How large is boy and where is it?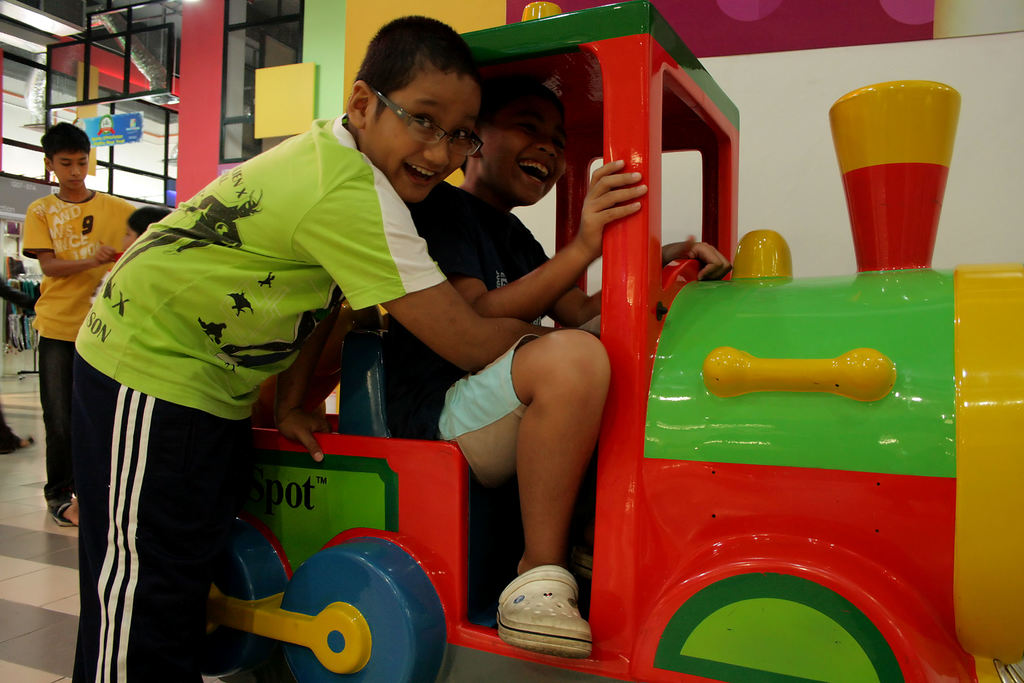
Bounding box: bbox(26, 119, 150, 545).
